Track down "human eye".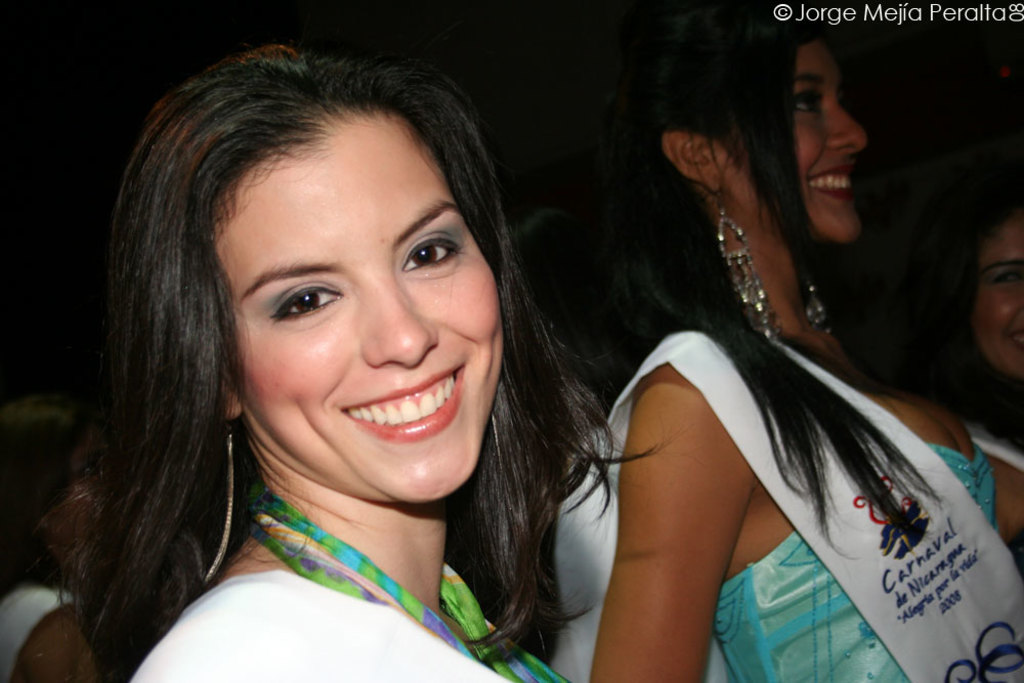
Tracked to x1=791 y1=86 x2=823 y2=118.
